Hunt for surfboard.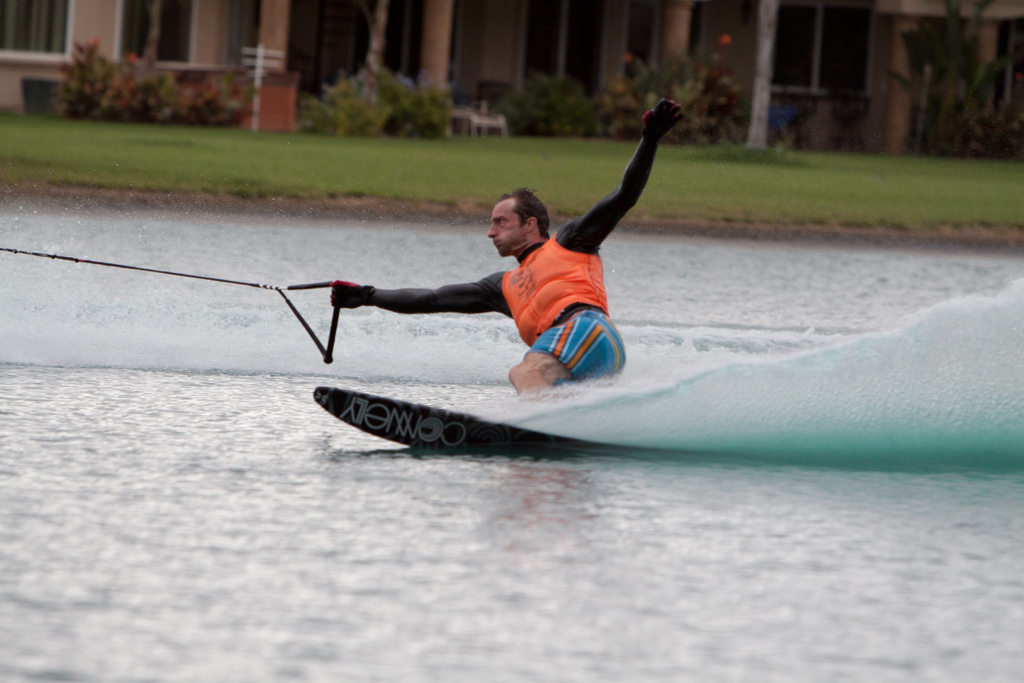
Hunted down at [x1=311, y1=385, x2=586, y2=452].
